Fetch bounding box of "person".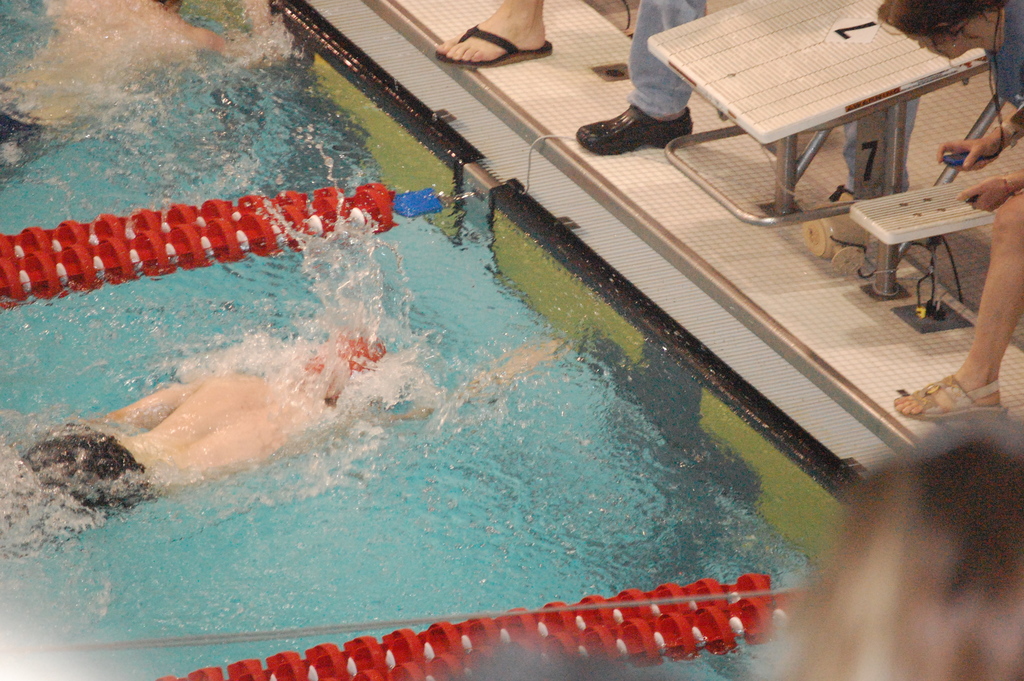
Bbox: [0,331,581,551].
